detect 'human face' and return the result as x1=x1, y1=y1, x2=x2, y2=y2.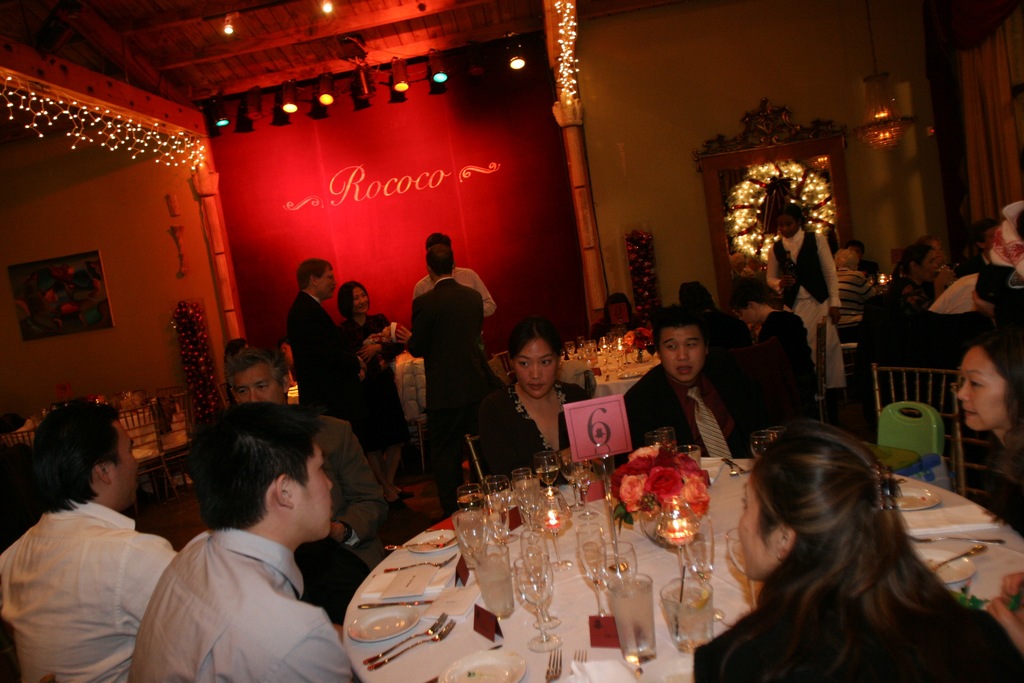
x1=918, y1=252, x2=937, y2=280.
